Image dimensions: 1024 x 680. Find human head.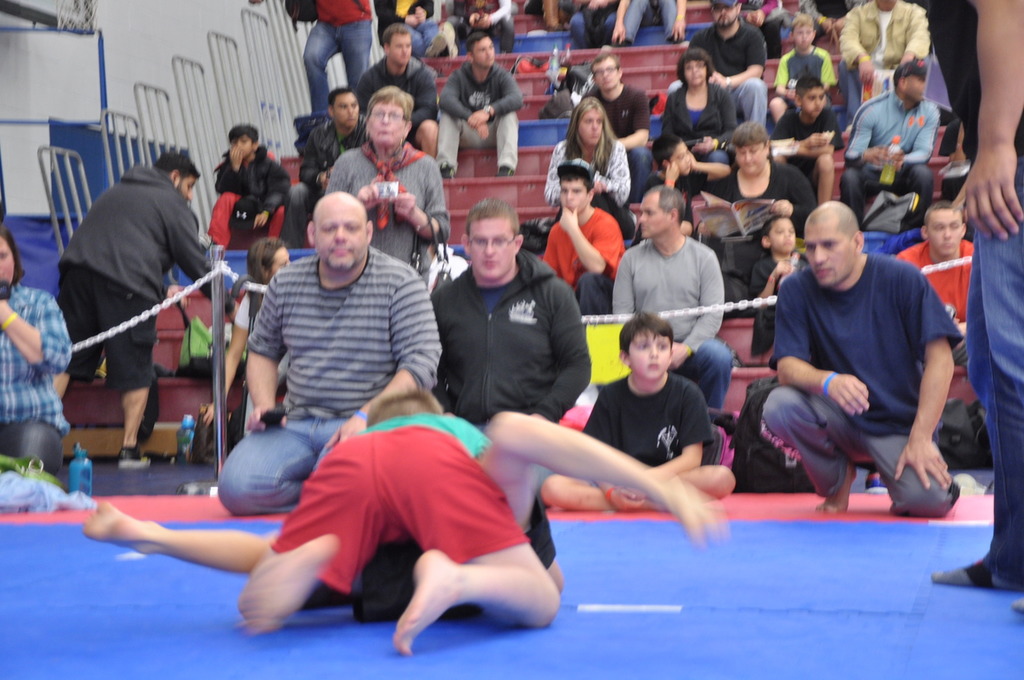
[x1=159, y1=153, x2=200, y2=205].
